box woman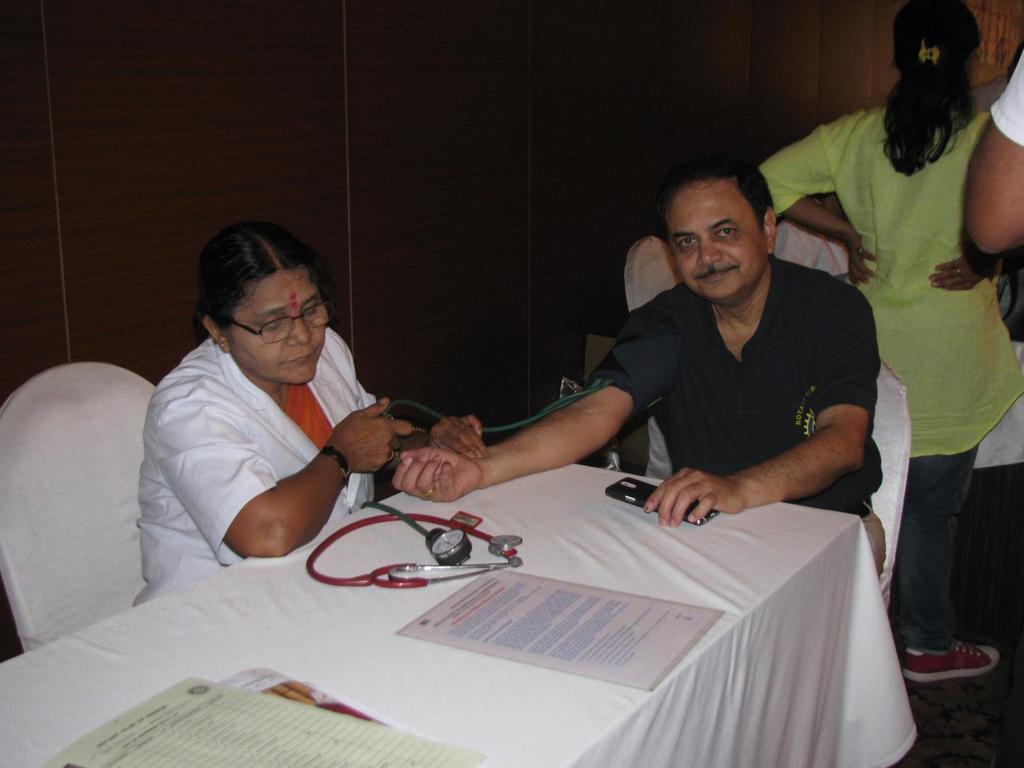
[787,12,1020,681]
